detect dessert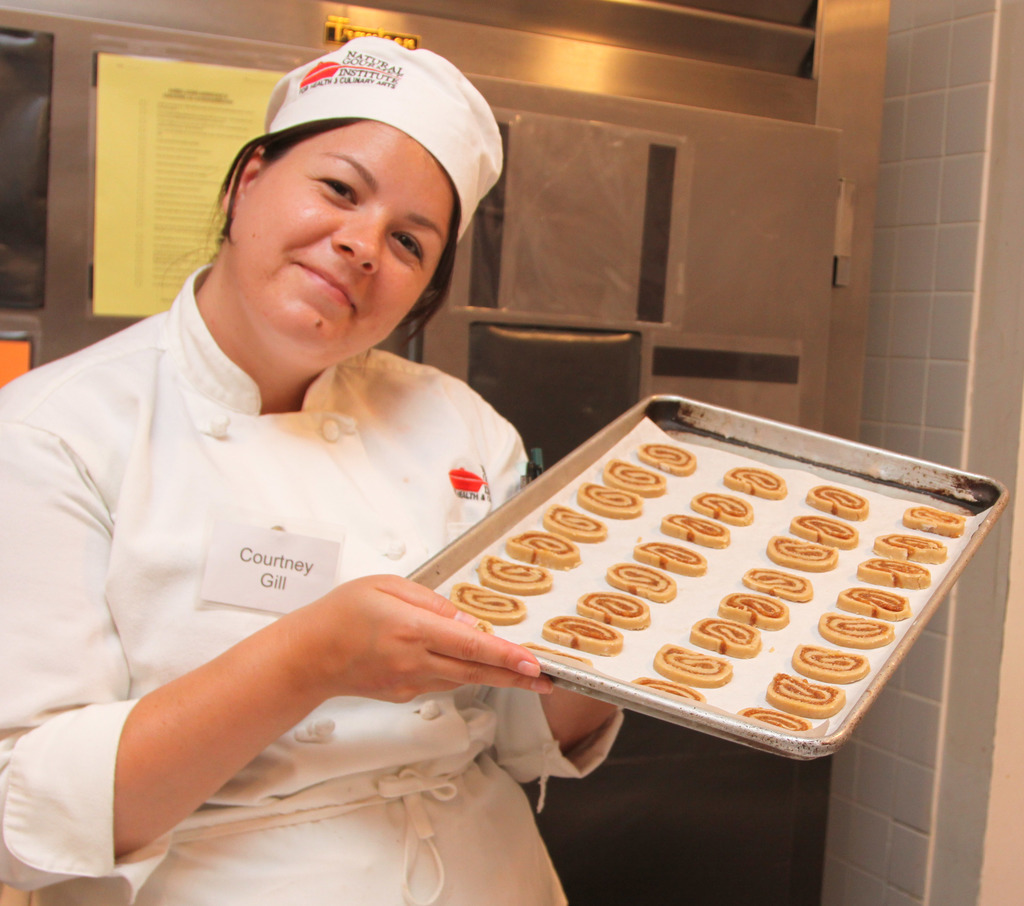
(639,447,686,473)
